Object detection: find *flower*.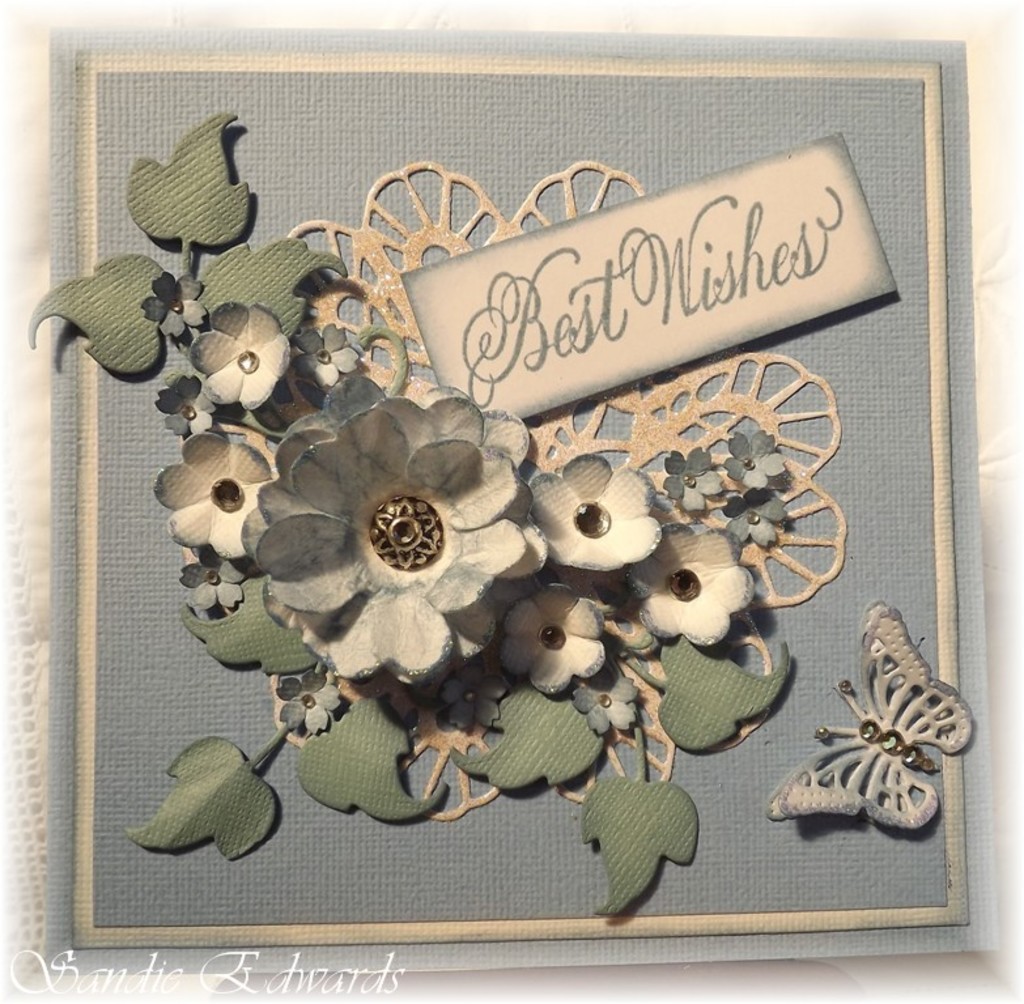
(x1=502, y1=586, x2=609, y2=706).
